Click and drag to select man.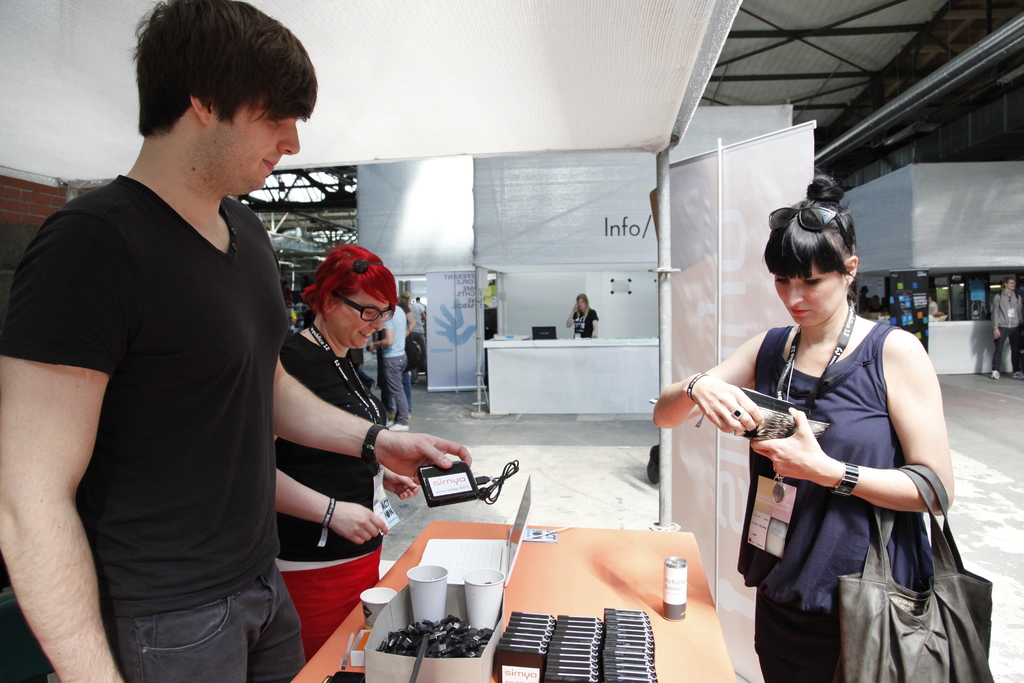
Selection: {"left": 363, "top": 301, "right": 412, "bottom": 436}.
